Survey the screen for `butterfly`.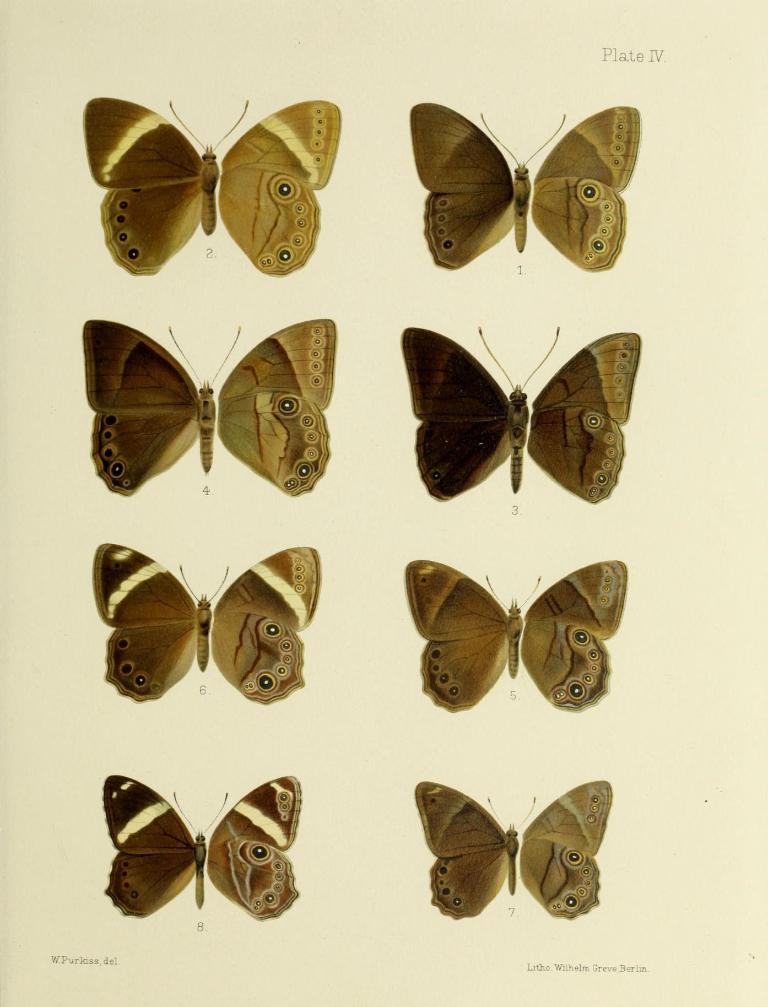
Survey found: {"left": 404, "top": 97, "right": 648, "bottom": 271}.
